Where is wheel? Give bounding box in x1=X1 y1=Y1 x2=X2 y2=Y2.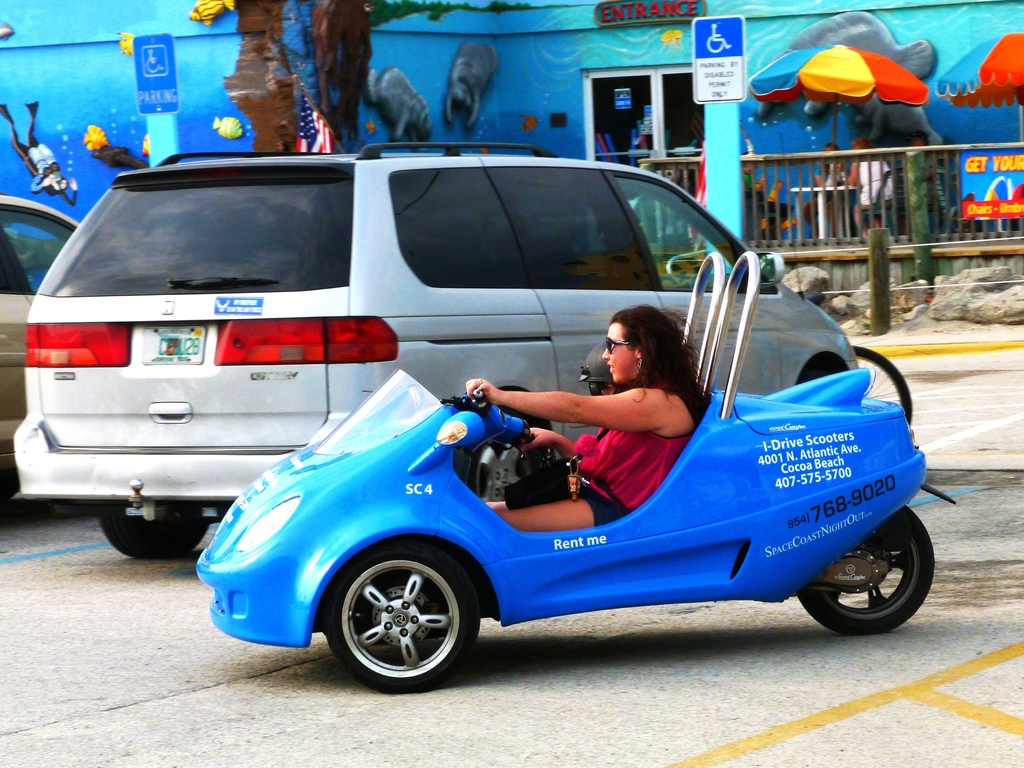
x1=317 y1=552 x2=484 y2=685.
